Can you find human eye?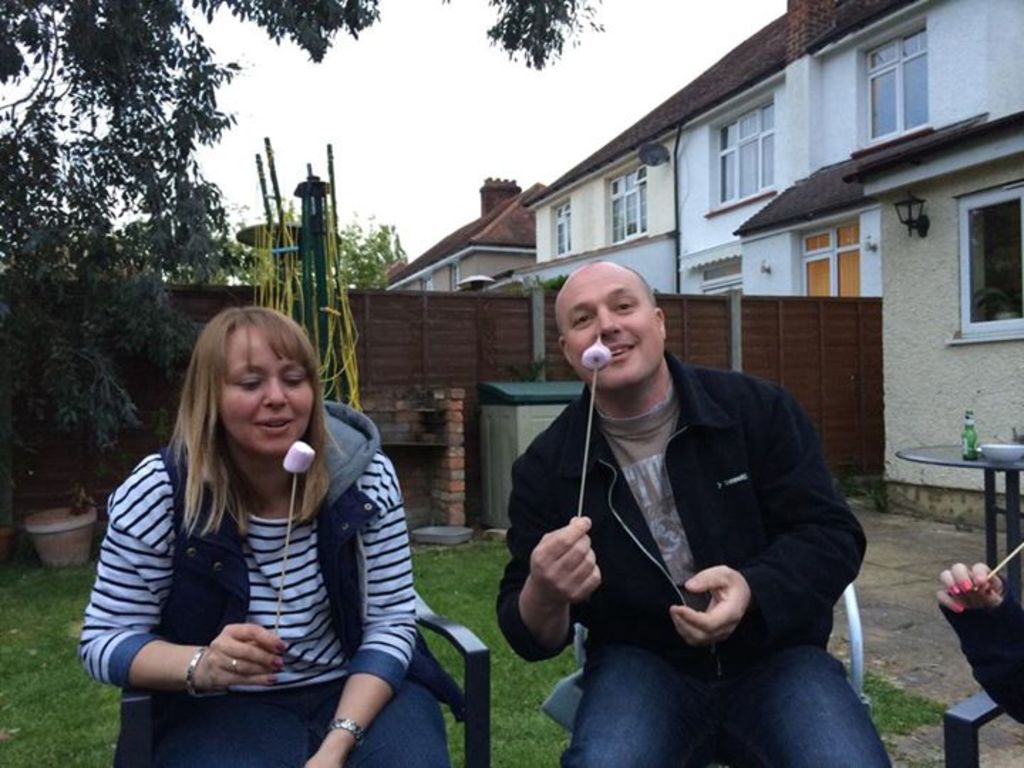
Yes, bounding box: [left=612, top=299, right=634, bottom=316].
